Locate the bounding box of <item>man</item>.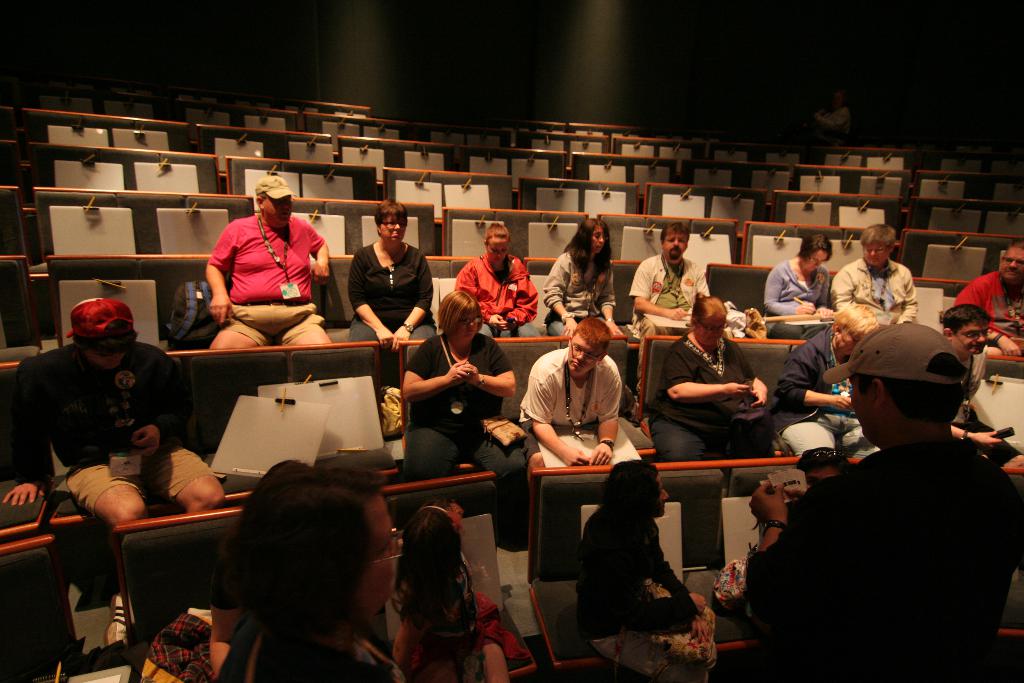
Bounding box: (200, 173, 340, 366).
